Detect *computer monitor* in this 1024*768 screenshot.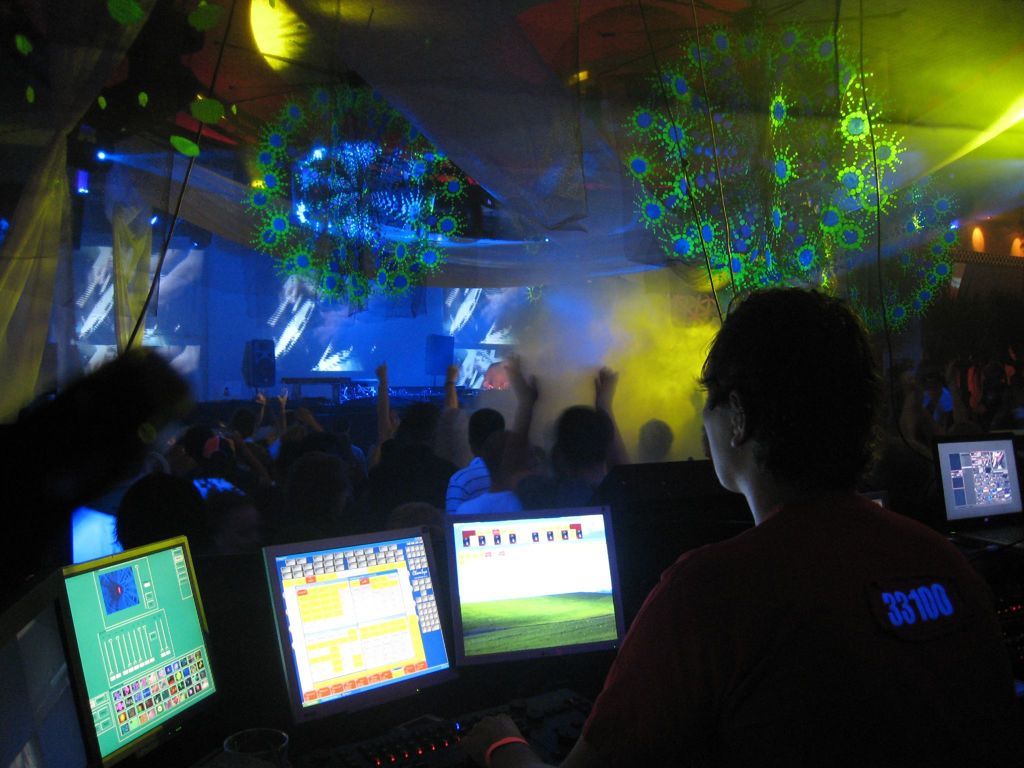
Detection: locate(449, 511, 629, 719).
